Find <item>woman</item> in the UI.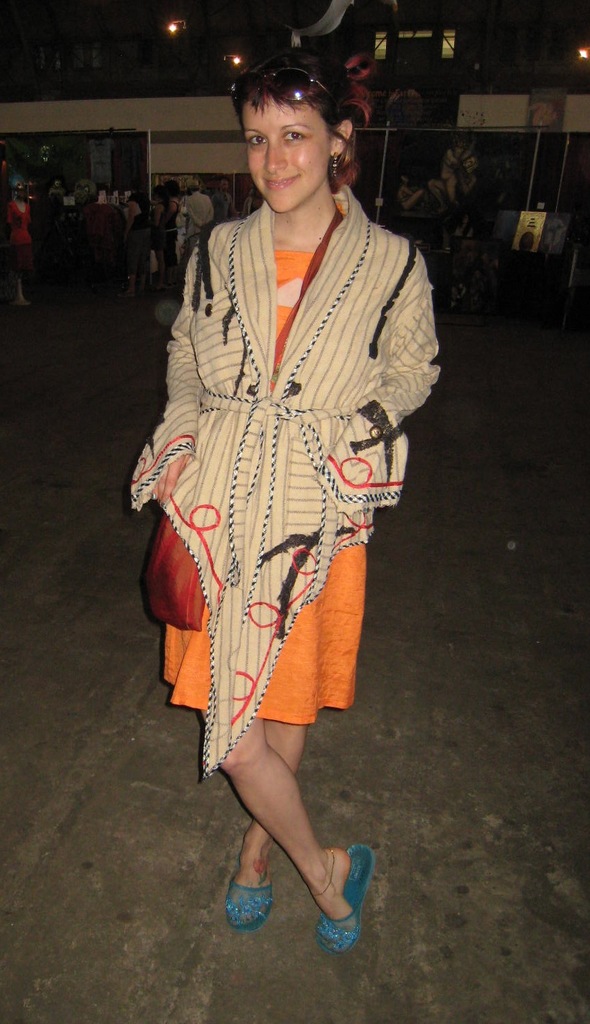
UI element at locate(129, 40, 444, 945).
